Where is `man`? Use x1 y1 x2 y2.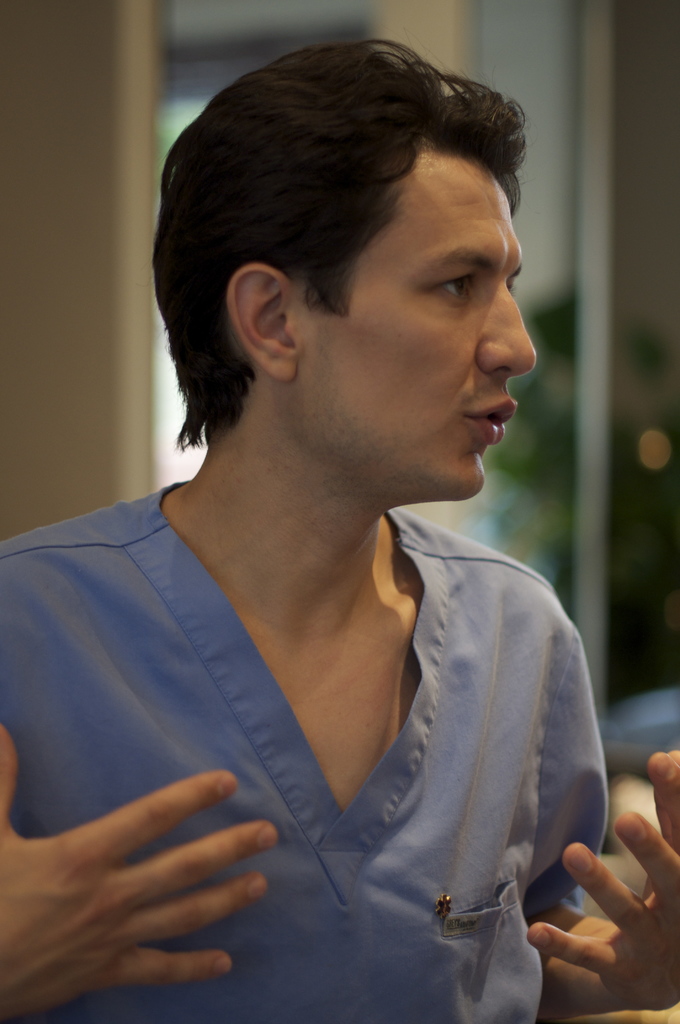
5 32 654 1010.
